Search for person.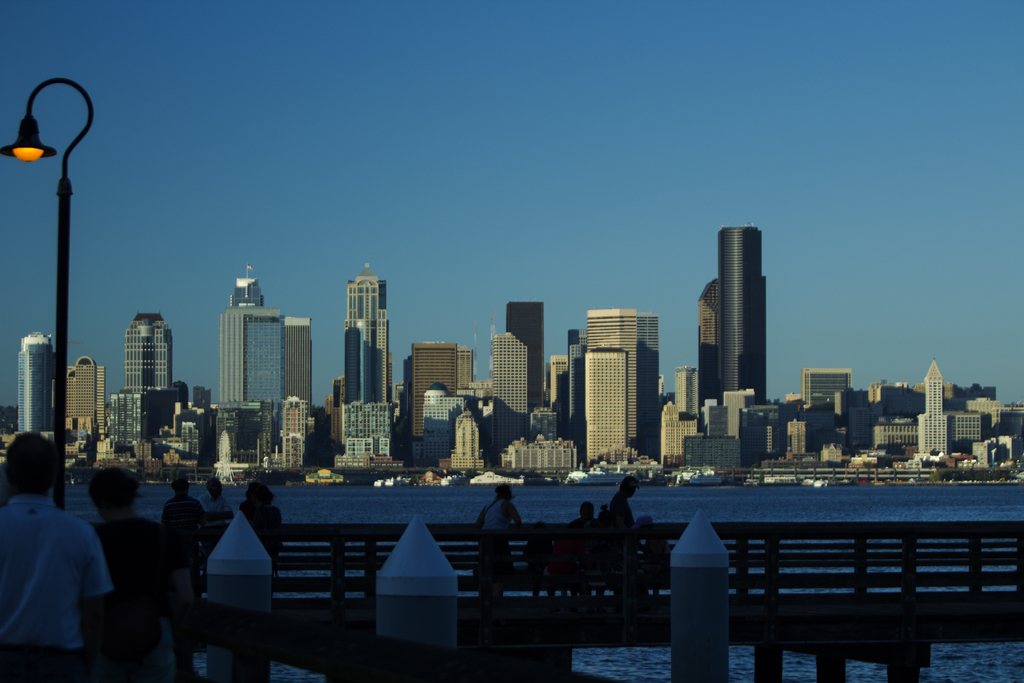
Found at BBox(630, 514, 670, 597).
